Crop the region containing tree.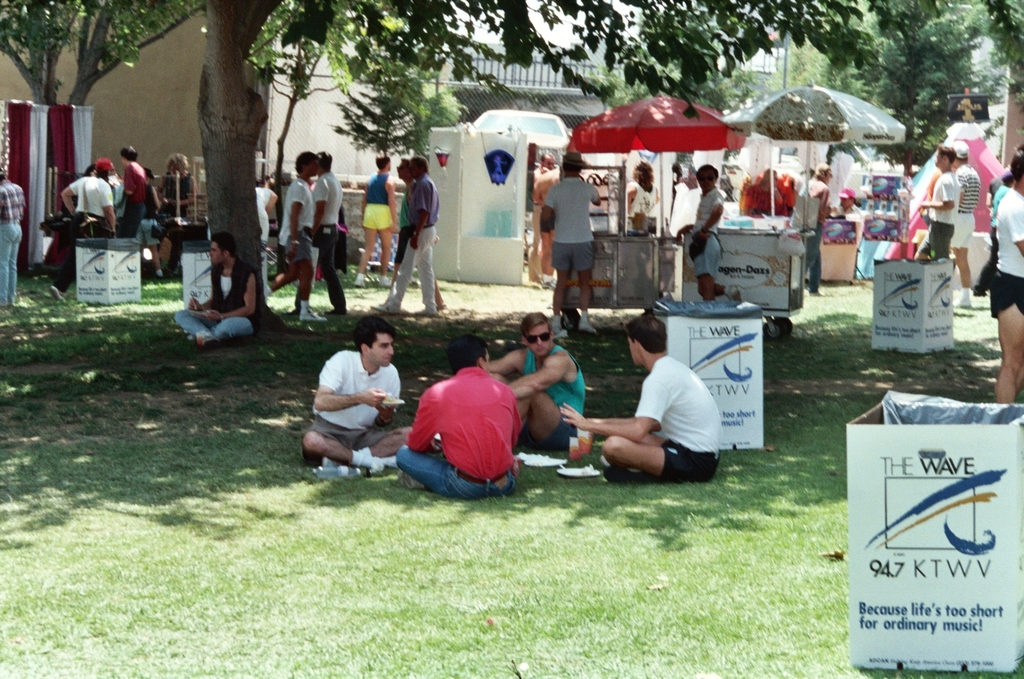
Crop region: bbox(198, 0, 285, 327).
